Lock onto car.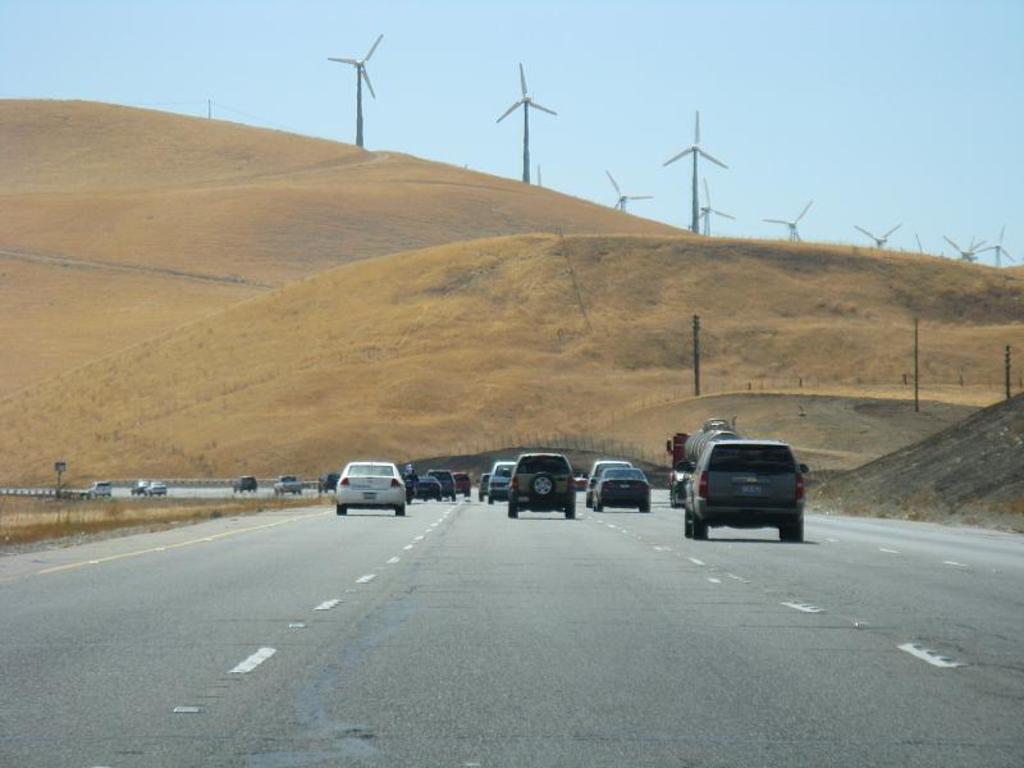
Locked: [left=456, top=470, right=472, bottom=499].
